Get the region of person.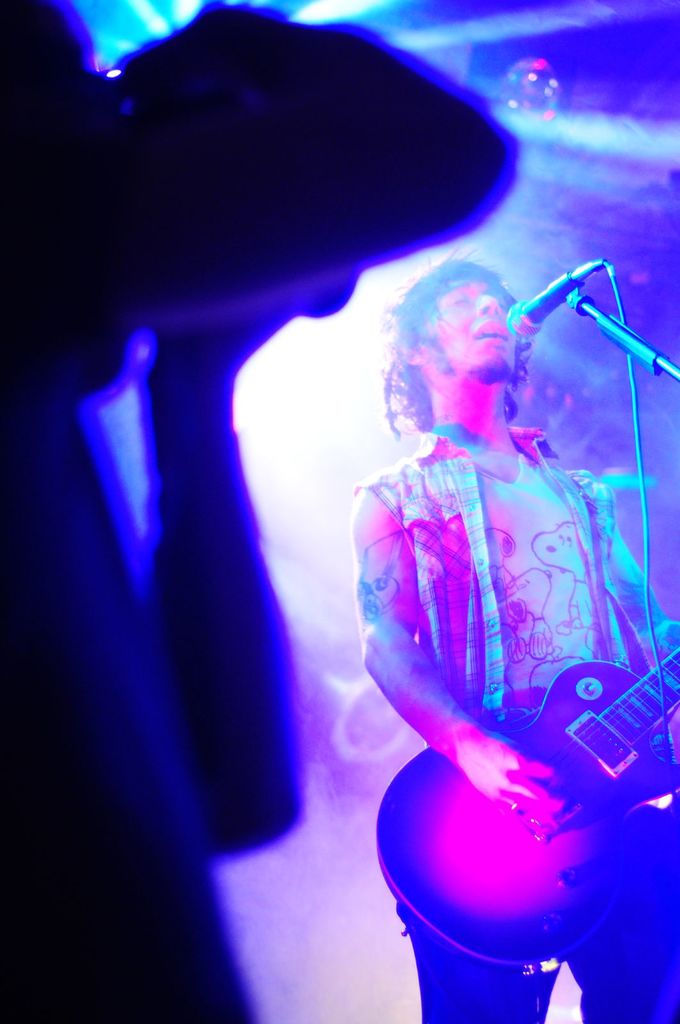
rect(348, 262, 677, 1023).
